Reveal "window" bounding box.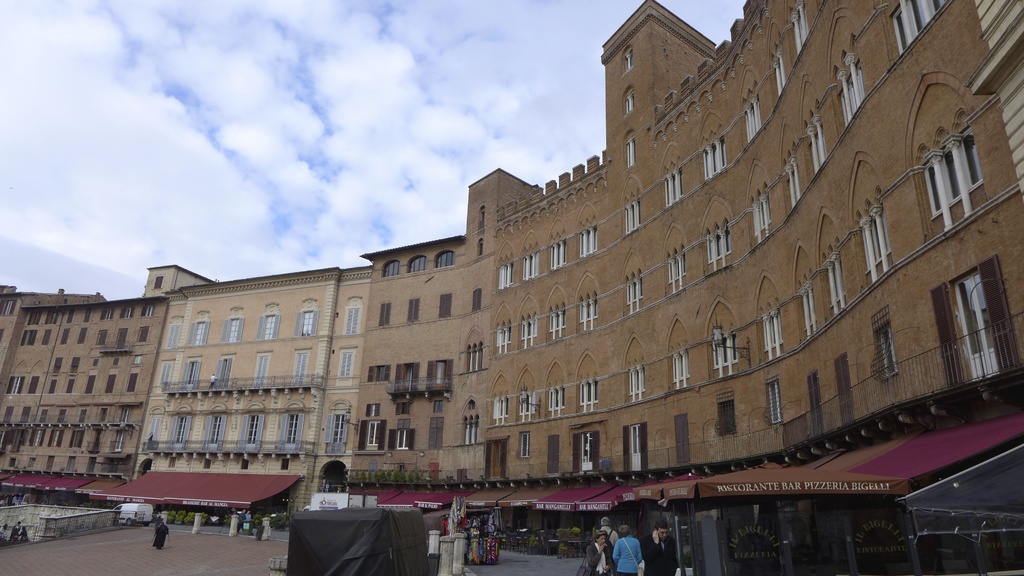
Revealed: 430 398 448 418.
